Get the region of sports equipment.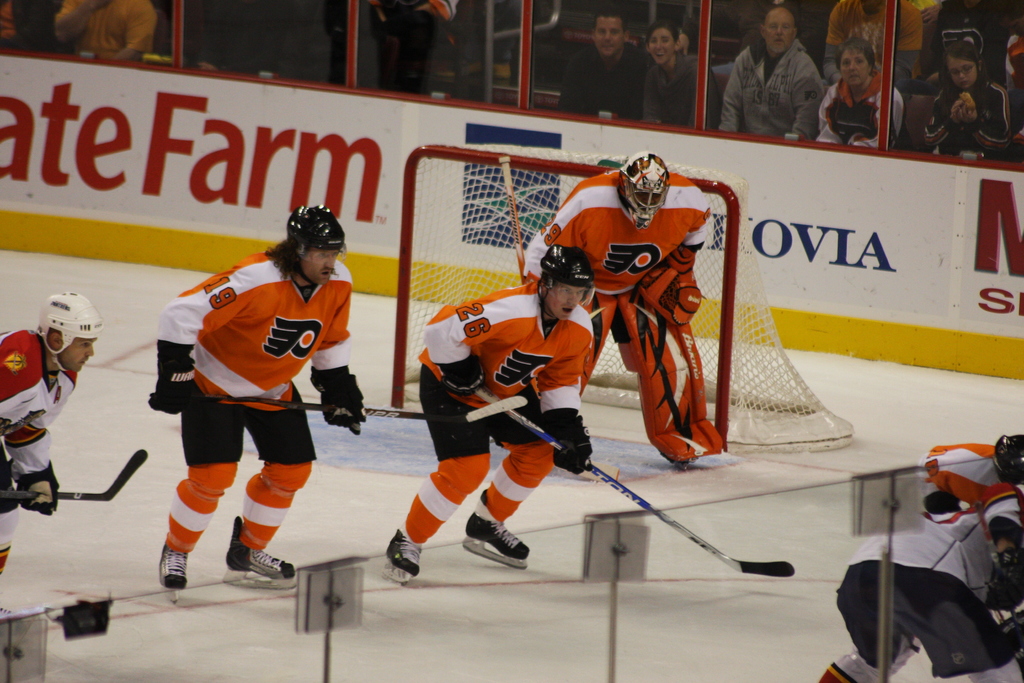
(442,354,485,400).
